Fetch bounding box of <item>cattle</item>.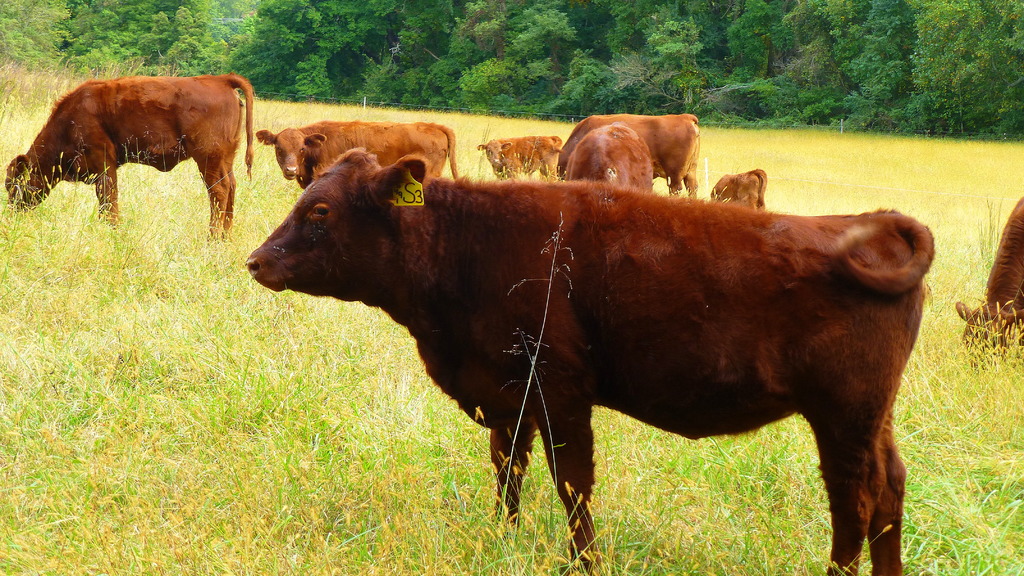
Bbox: [left=568, top=118, right=655, bottom=193].
